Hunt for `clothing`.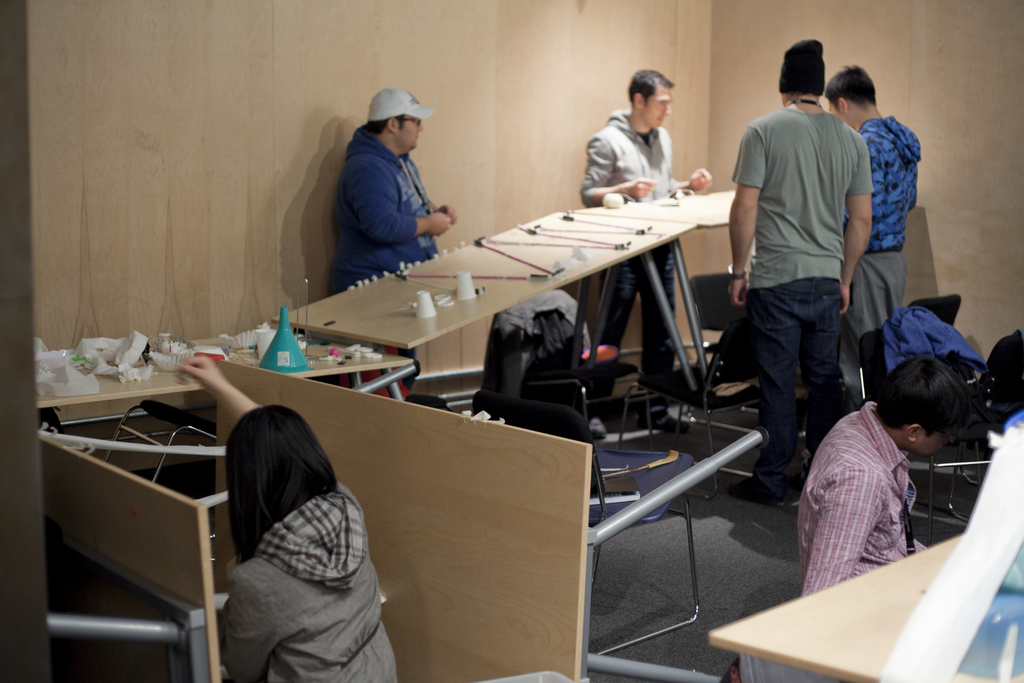
Hunted down at (879,293,978,367).
